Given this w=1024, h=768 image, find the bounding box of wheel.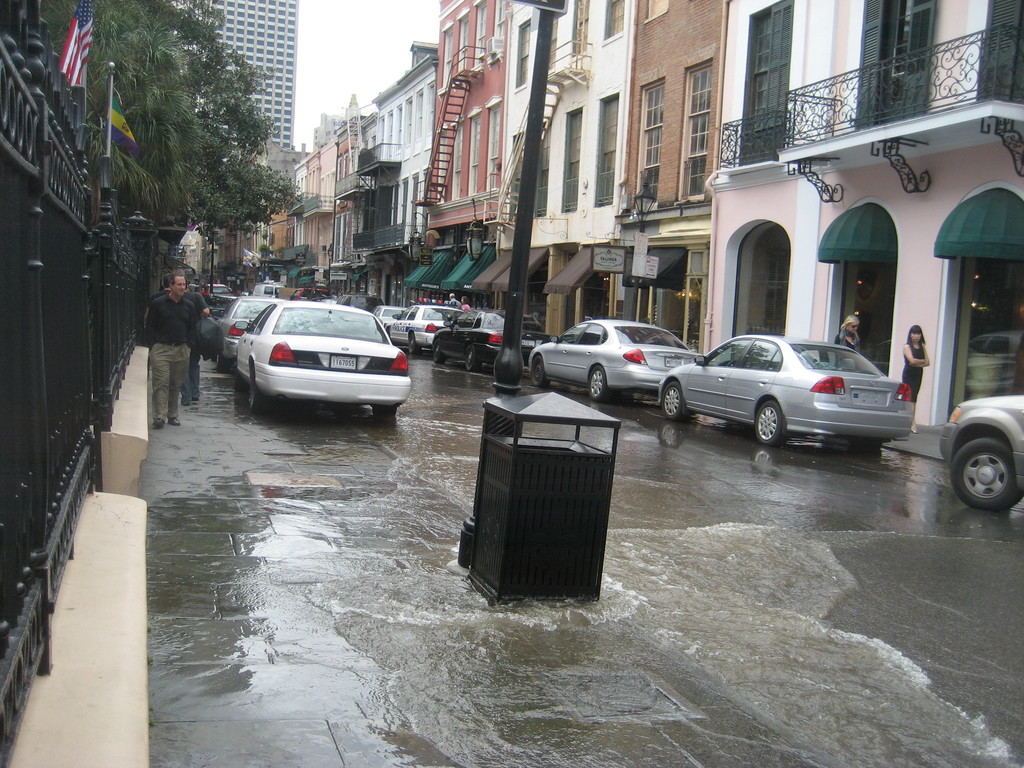
(x1=216, y1=353, x2=230, y2=374).
